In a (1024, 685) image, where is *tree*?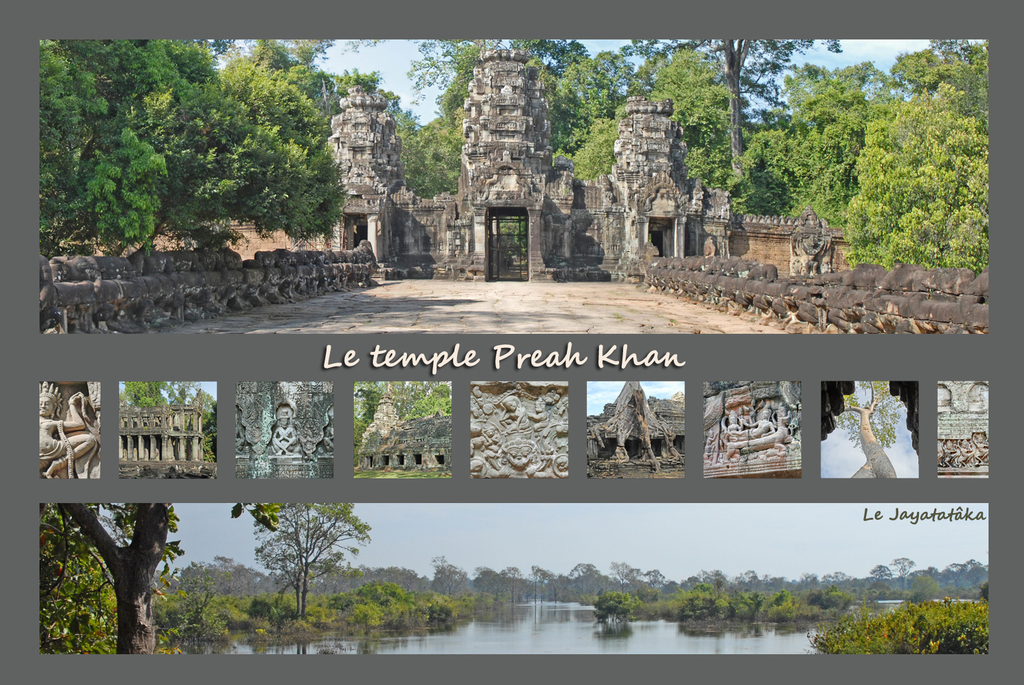
(x1=221, y1=496, x2=383, y2=637).
